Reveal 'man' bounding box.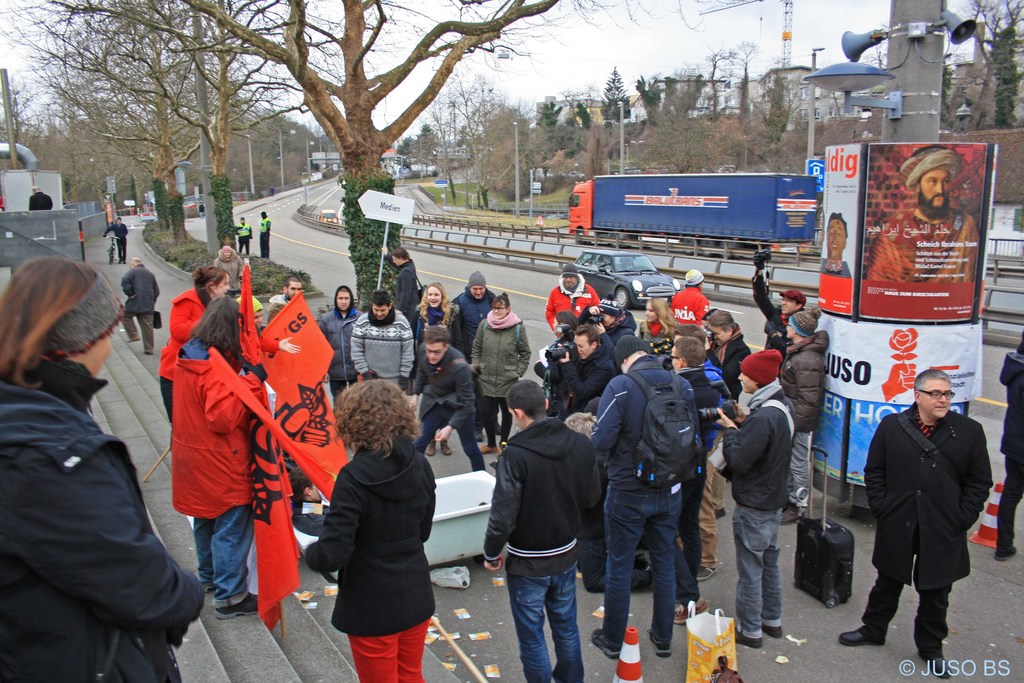
Revealed: box(530, 322, 610, 436).
